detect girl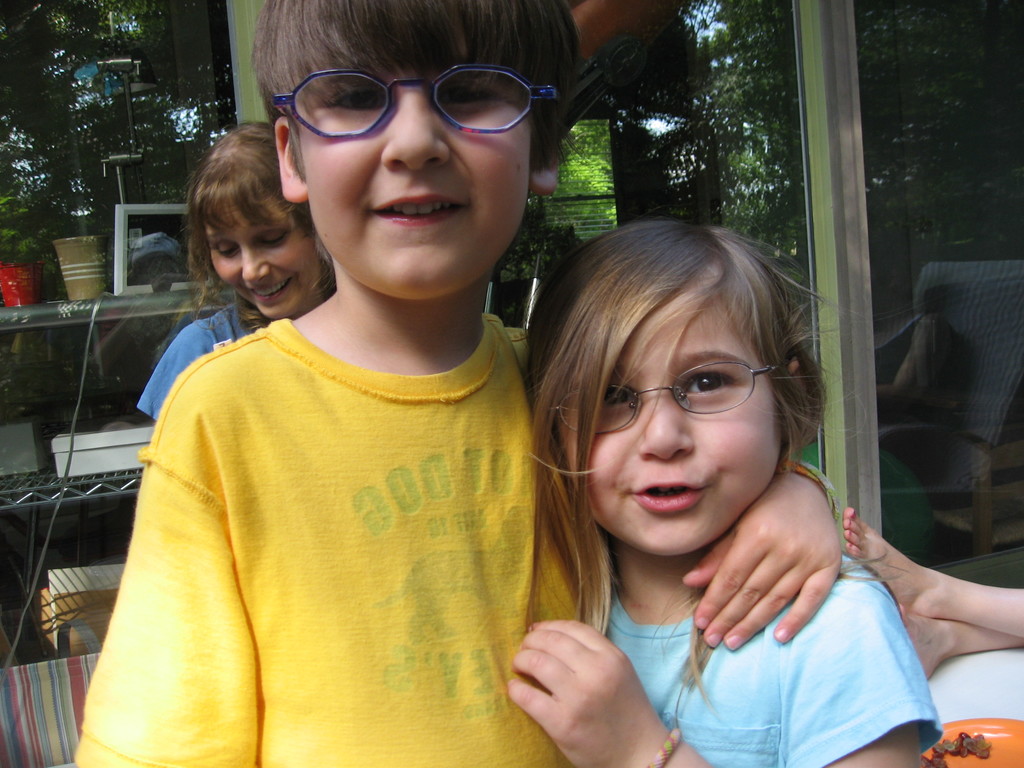
[left=506, top=221, right=943, bottom=767]
